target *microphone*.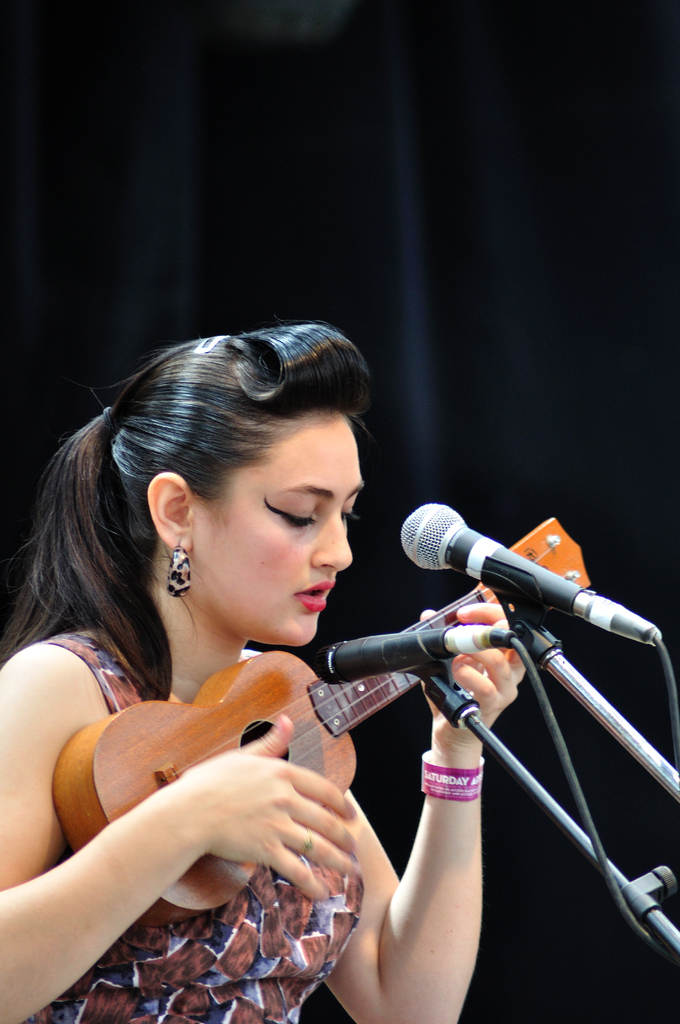
Target region: 399:504:660:644.
